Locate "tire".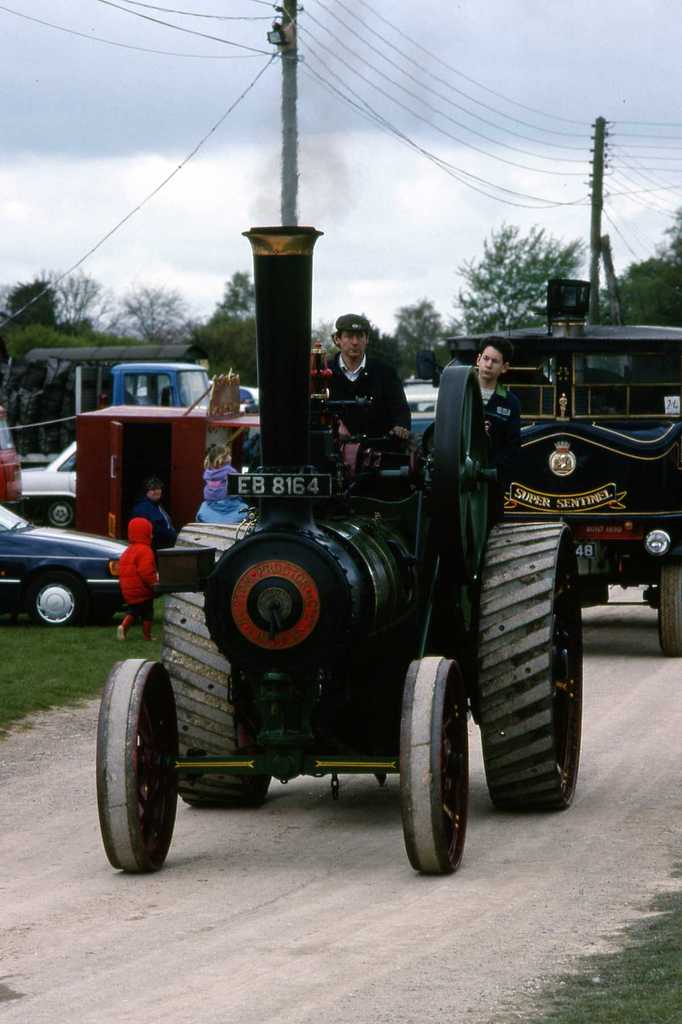
Bounding box: 94 659 181 870.
